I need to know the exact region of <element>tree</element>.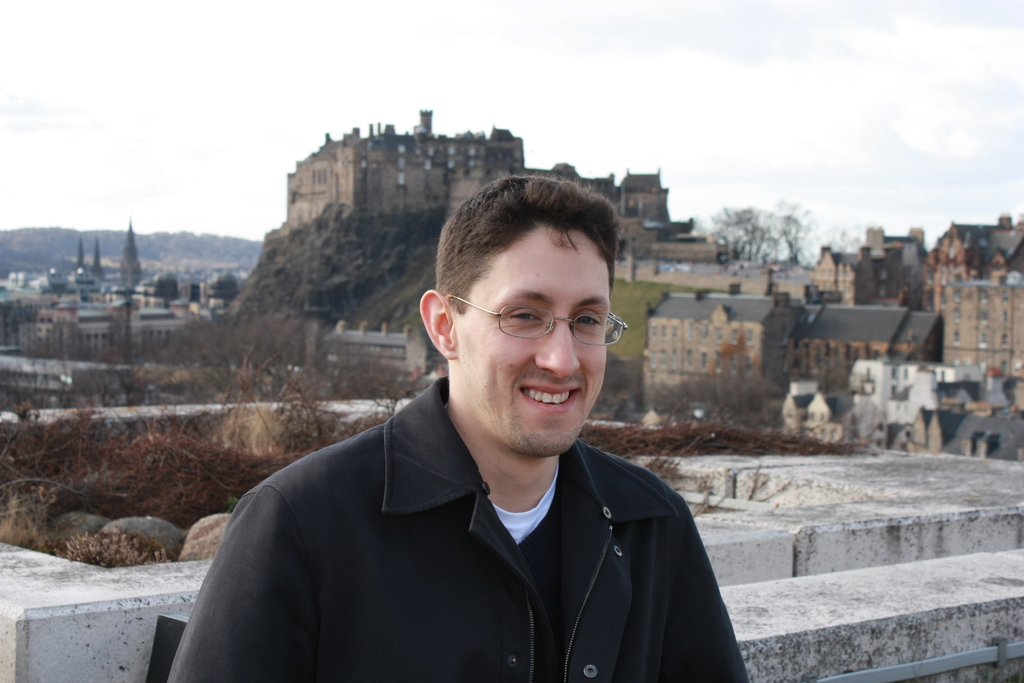
Region: detection(695, 199, 792, 259).
